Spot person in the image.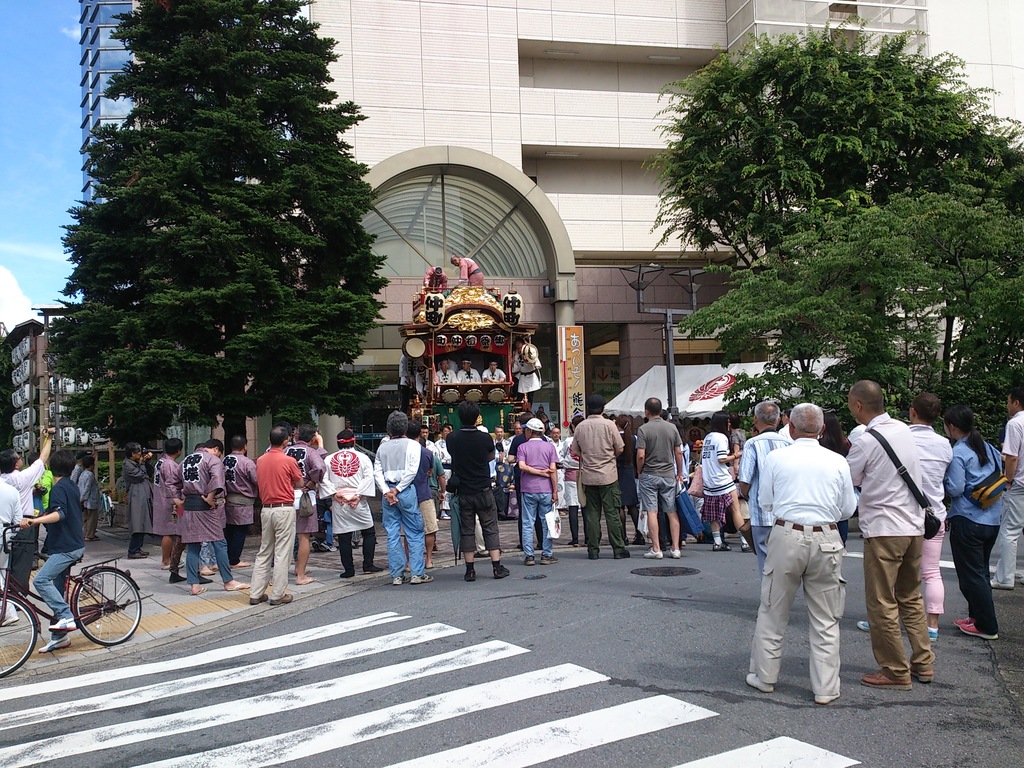
person found at x1=819 y1=413 x2=850 y2=546.
